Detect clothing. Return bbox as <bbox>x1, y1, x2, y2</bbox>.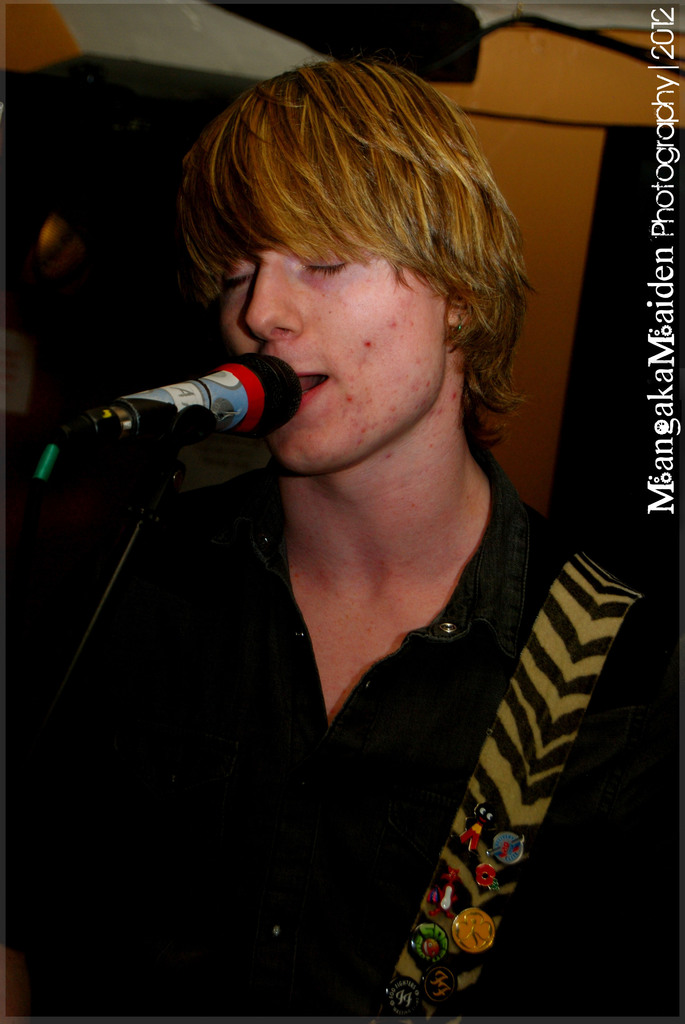
<bbox>3, 436, 684, 1018</bbox>.
